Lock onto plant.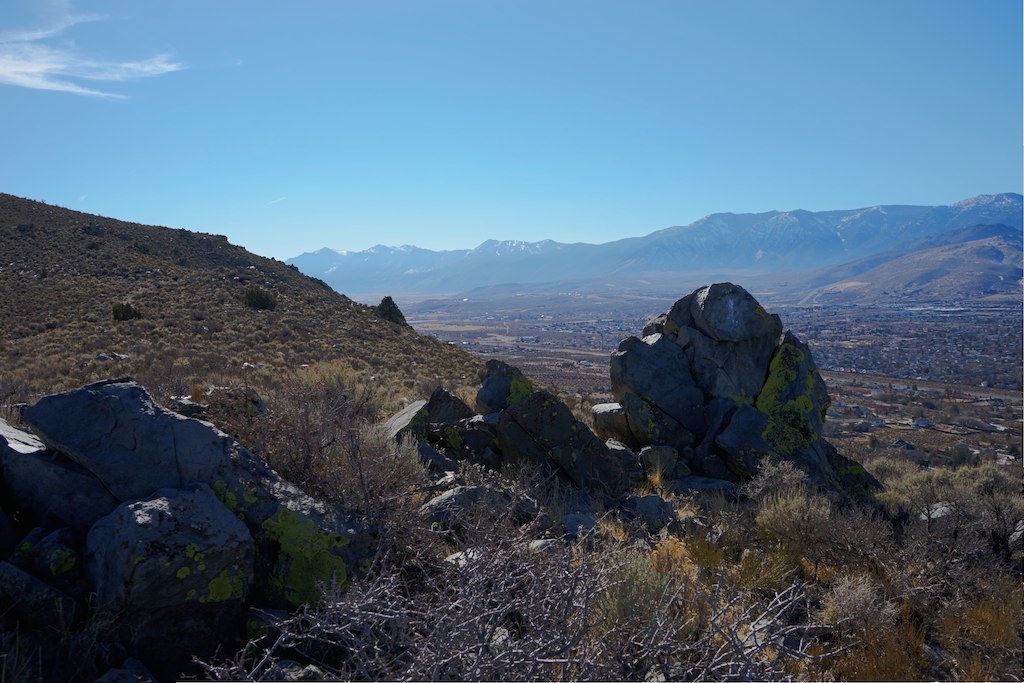
Locked: BBox(504, 361, 545, 416).
